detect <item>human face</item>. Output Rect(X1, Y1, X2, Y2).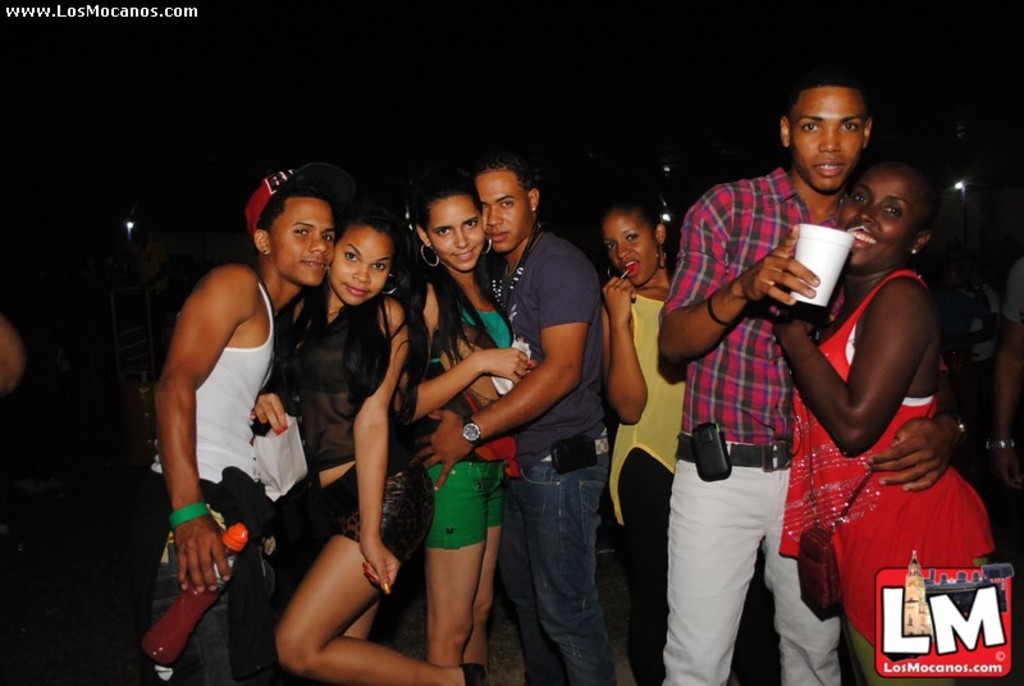
Rect(283, 191, 338, 292).
